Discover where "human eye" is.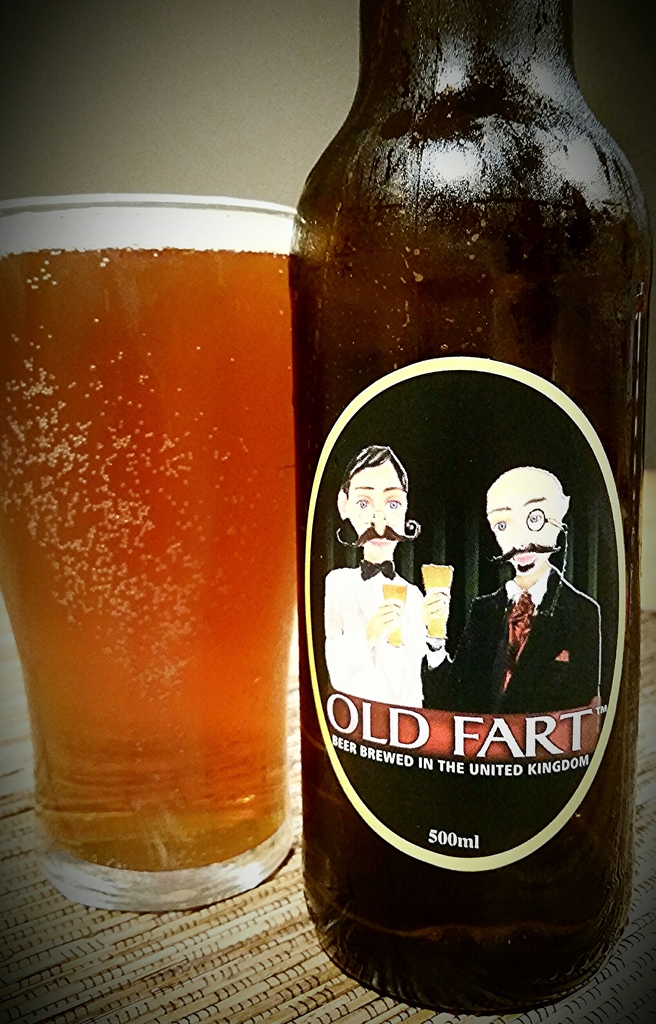
Discovered at rect(522, 510, 548, 526).
